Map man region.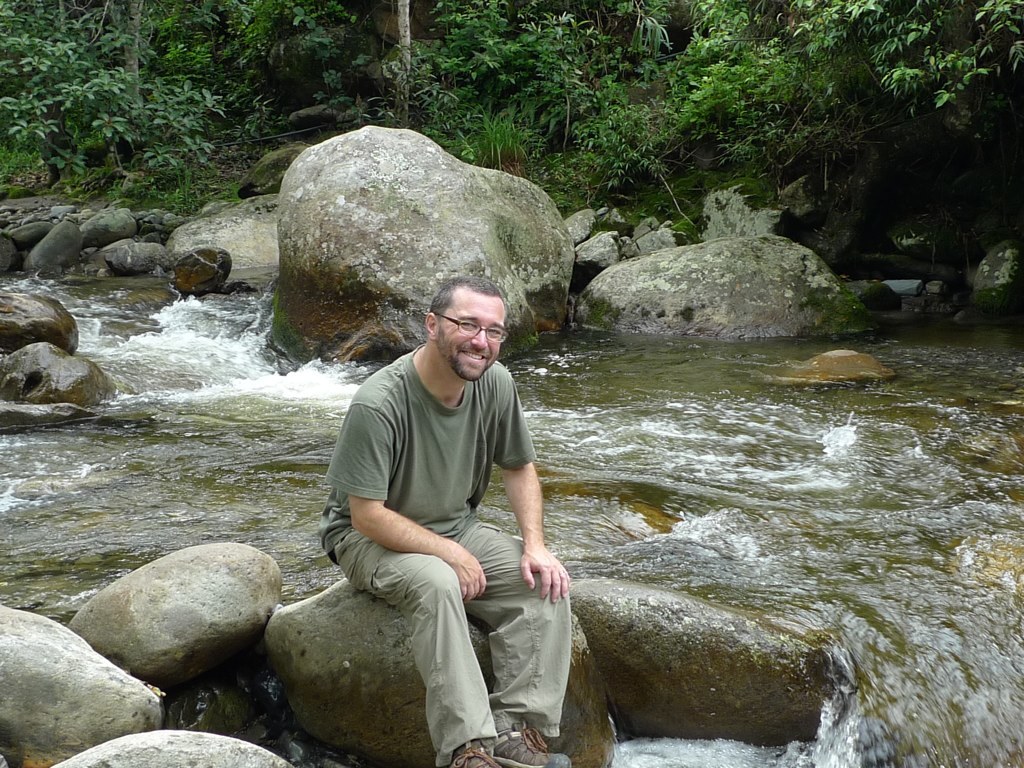
Mapped to [315,275,568,767].
